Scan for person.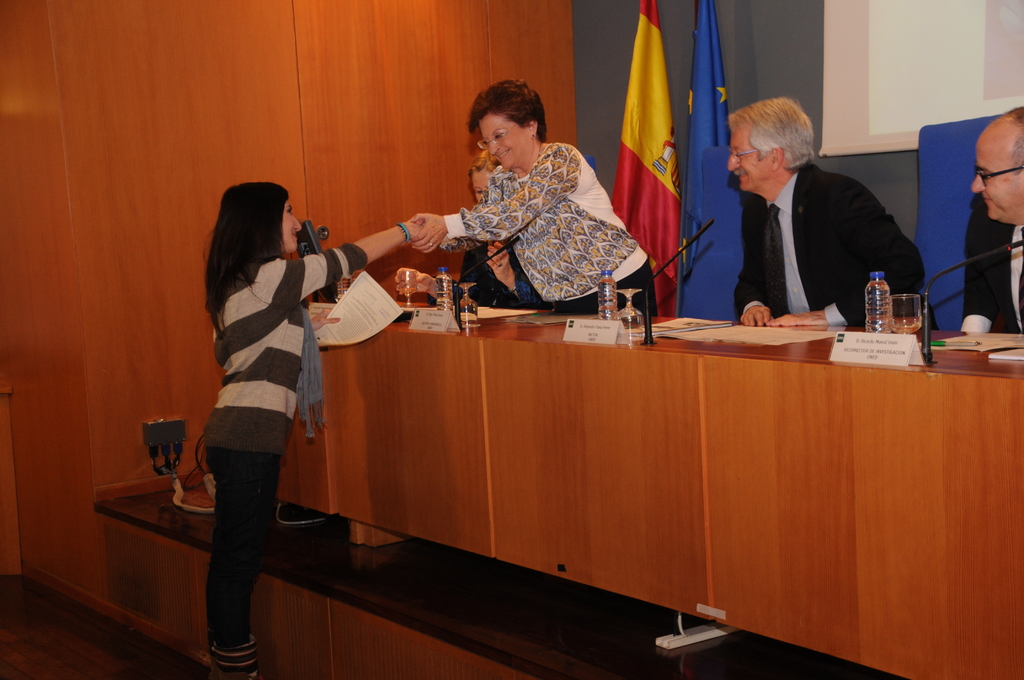
Scan result: {"x1": 961, "y1": 105, "x2": 1023, "y2": 337}.
